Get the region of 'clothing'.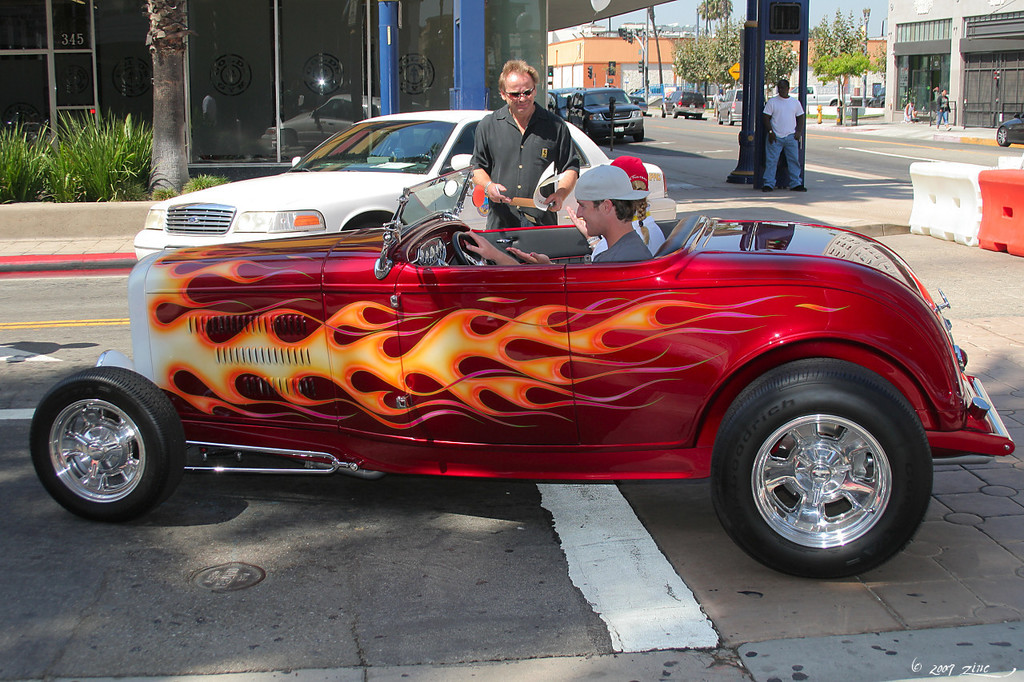
457 78 594 225.
